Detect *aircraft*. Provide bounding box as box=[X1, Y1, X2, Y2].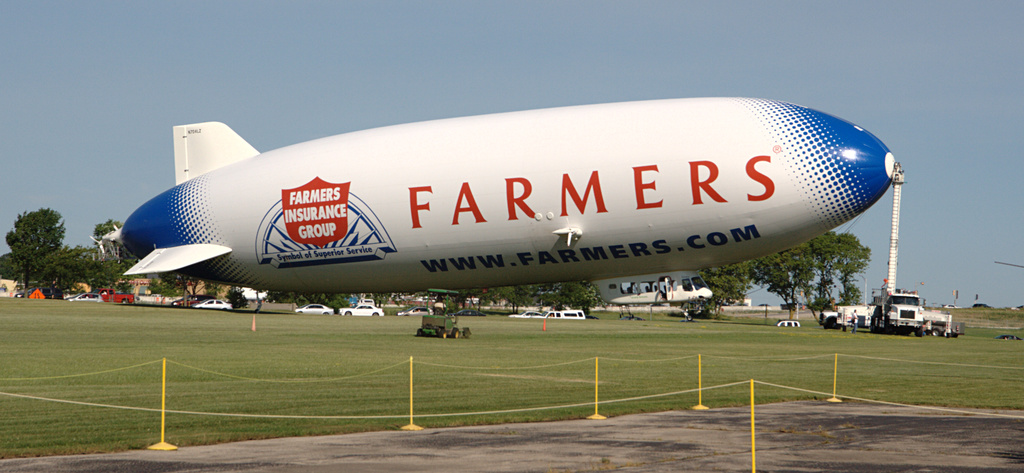
box=[97, 96, 908, 342].
